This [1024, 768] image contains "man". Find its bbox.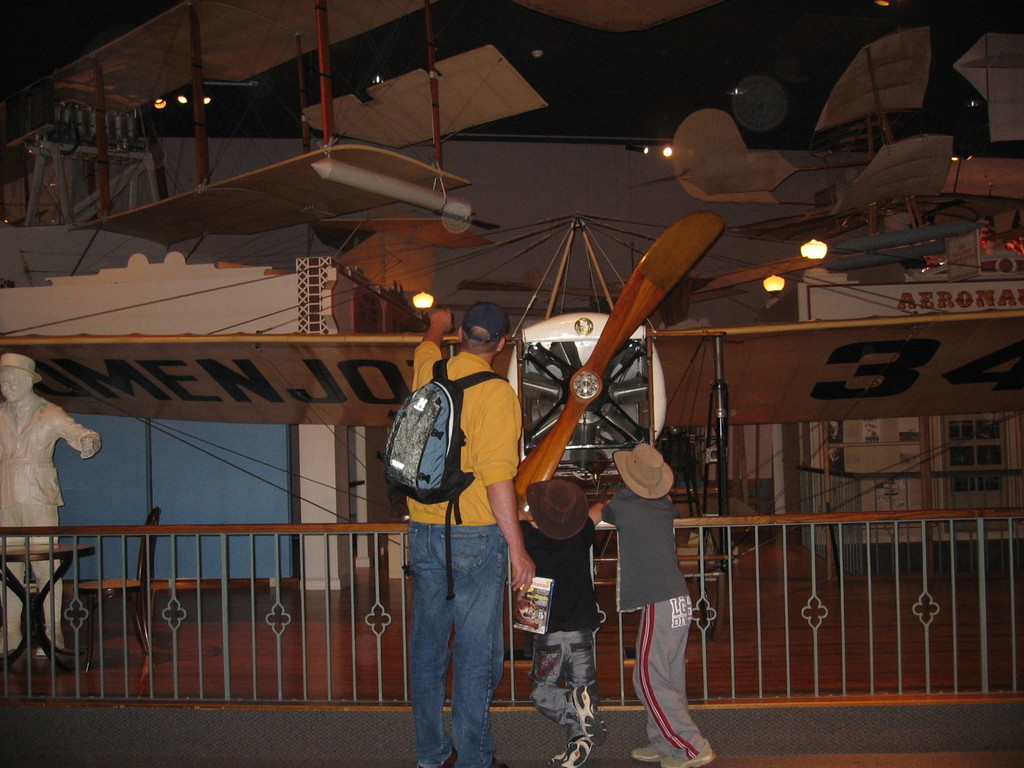
0/352/99/664.
